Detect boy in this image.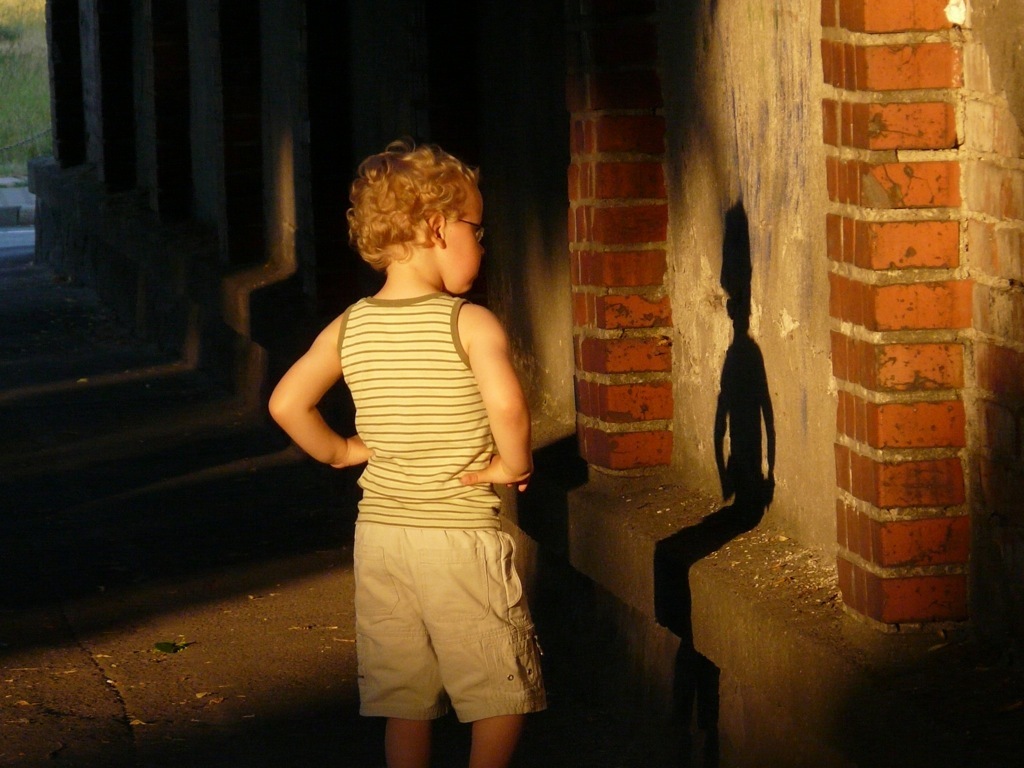
Detection: [250,123,553,767].
